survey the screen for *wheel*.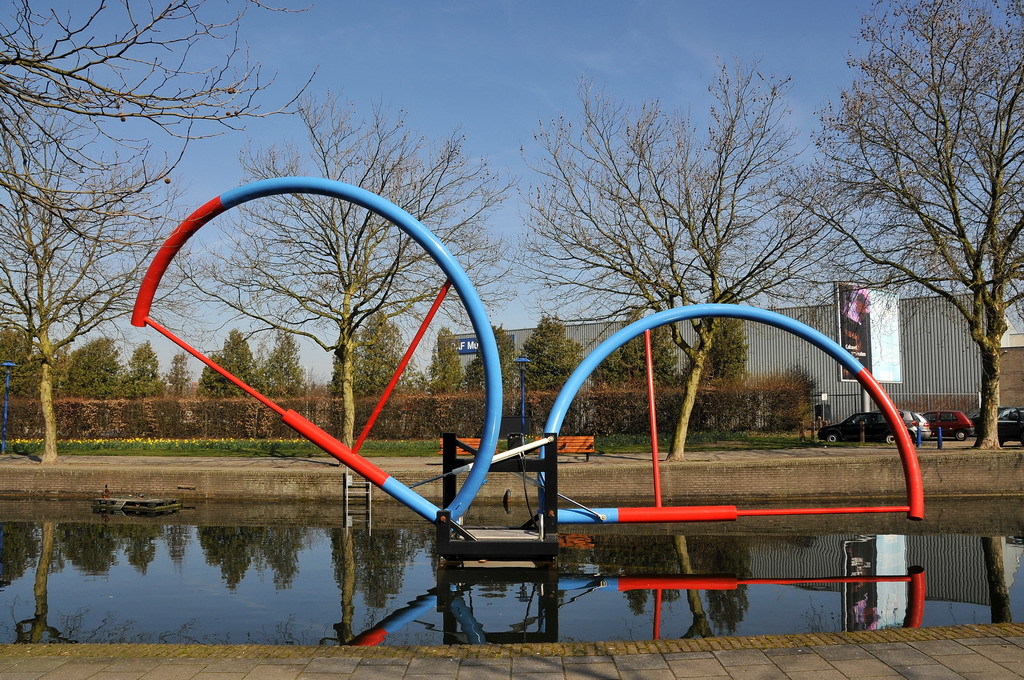
Survey found: rect(885, 430, 898, 444).
